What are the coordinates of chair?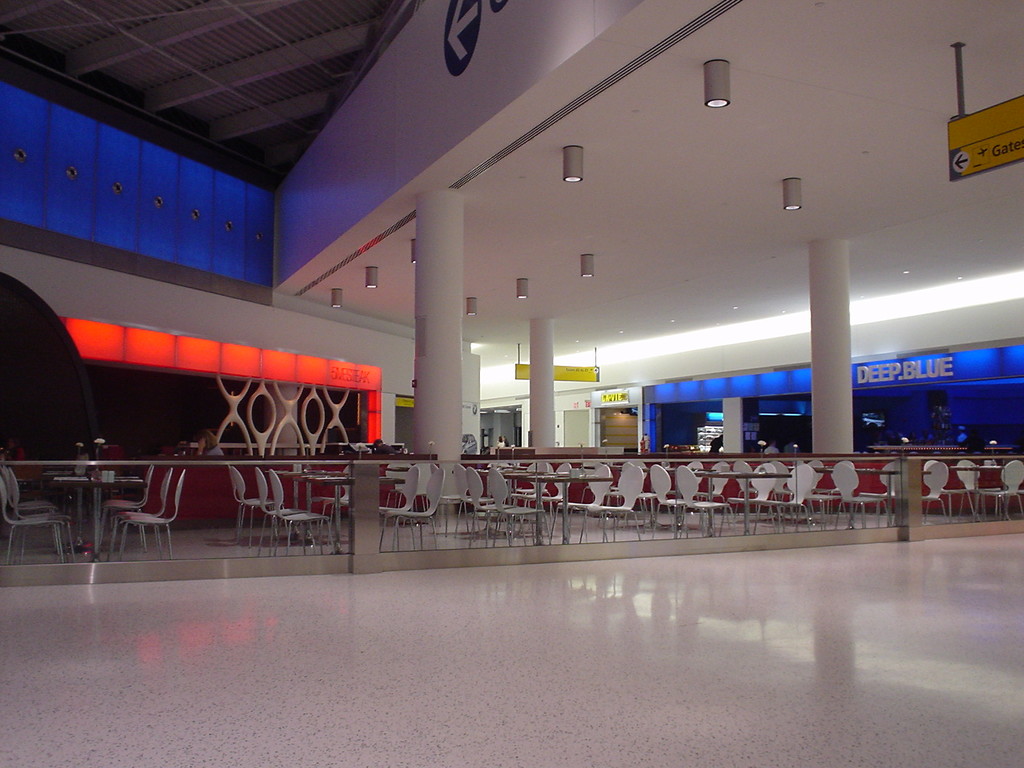
{"x1": 314, "y1": 464, "x2": 350, "y2": 553}.
